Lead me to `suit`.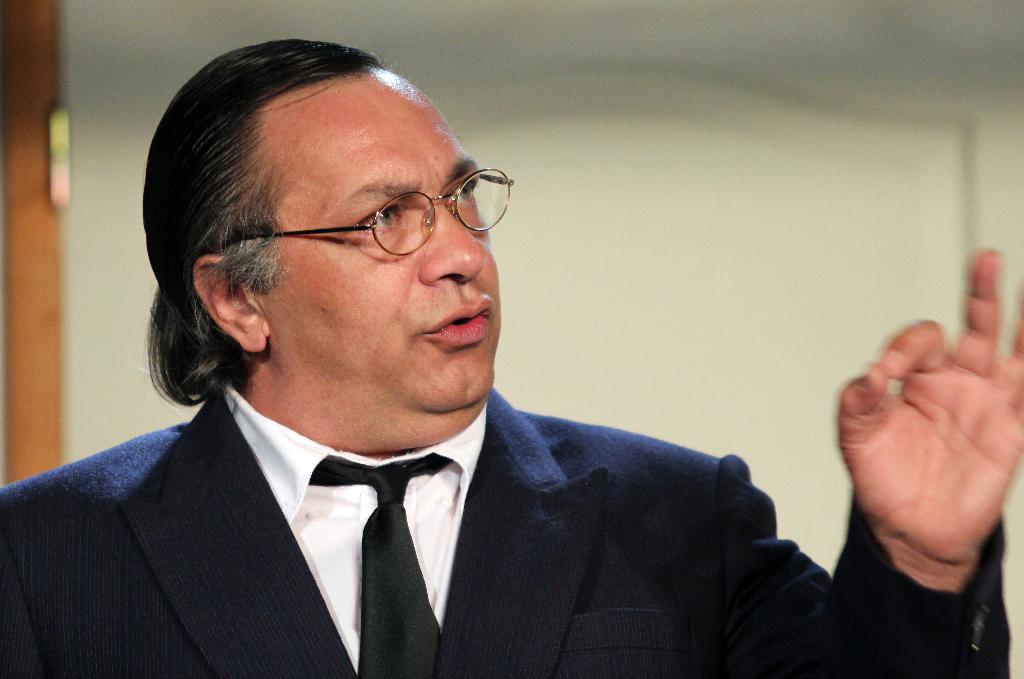
Lead to {"left": 0, "top": 388, "right": 1014, "bottom": 678}.
